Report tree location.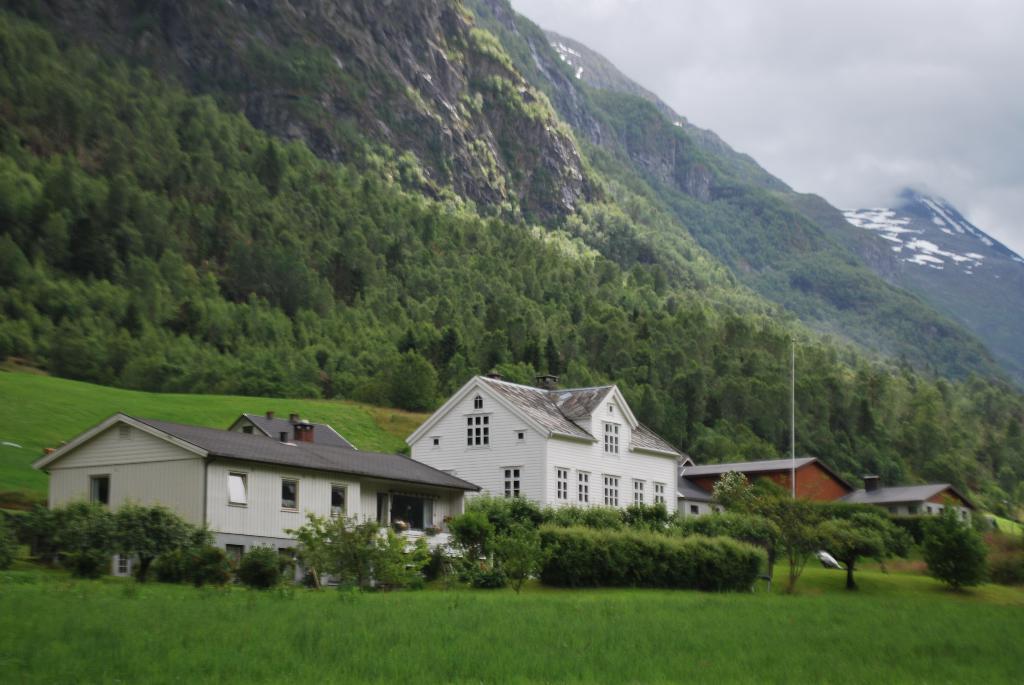
Report: (x1=724, y1=461, x2=886, y2=594).
